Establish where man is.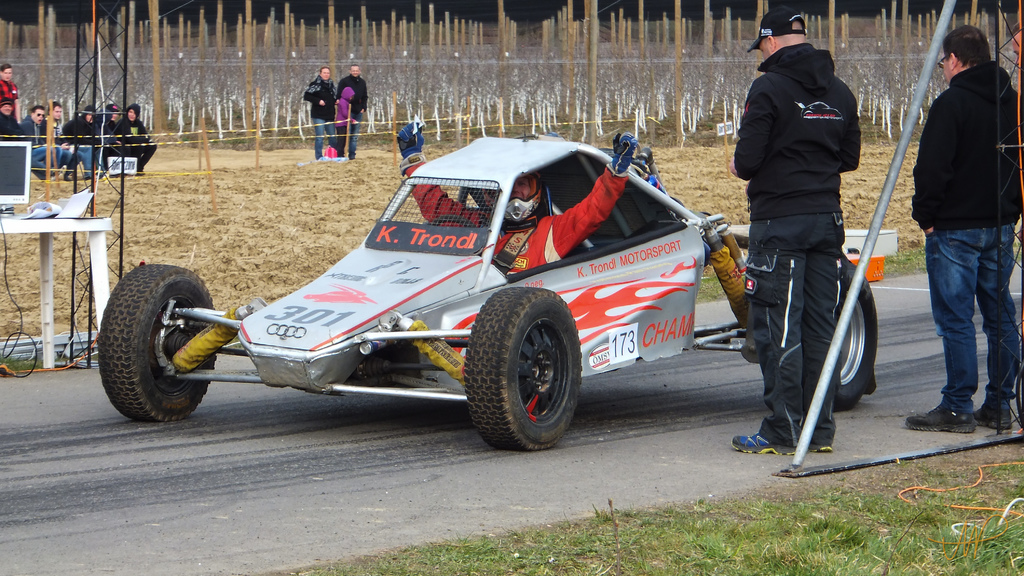
Established at 397,120,635,274.
